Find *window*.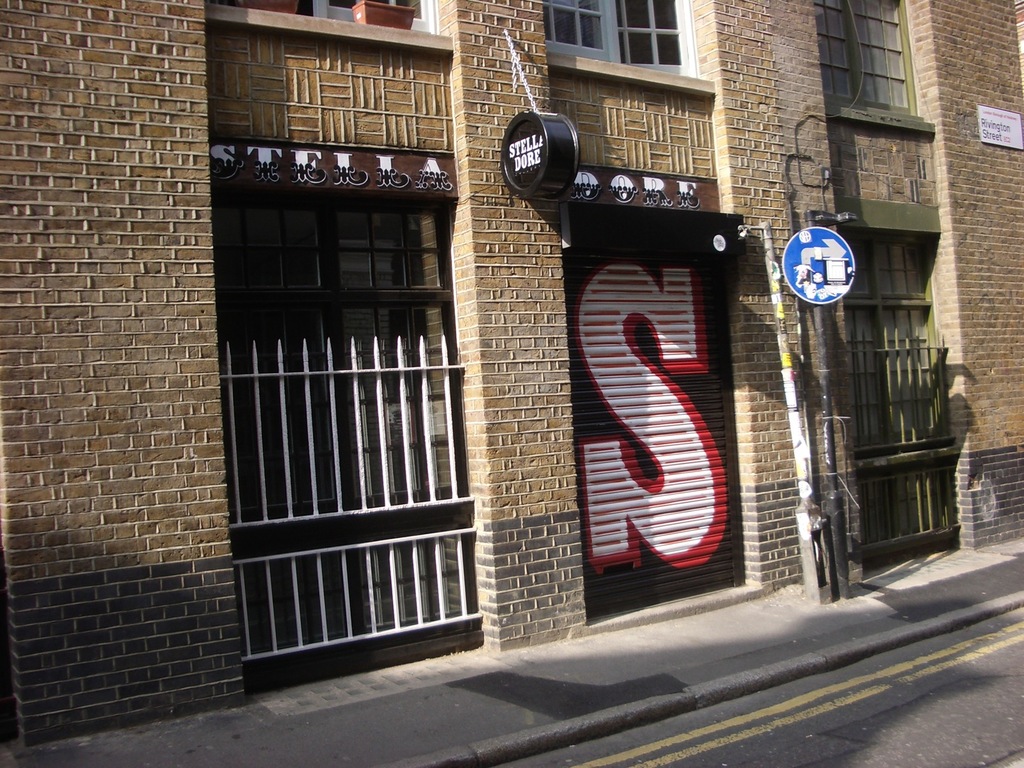
[810, 0, 933, 121].
